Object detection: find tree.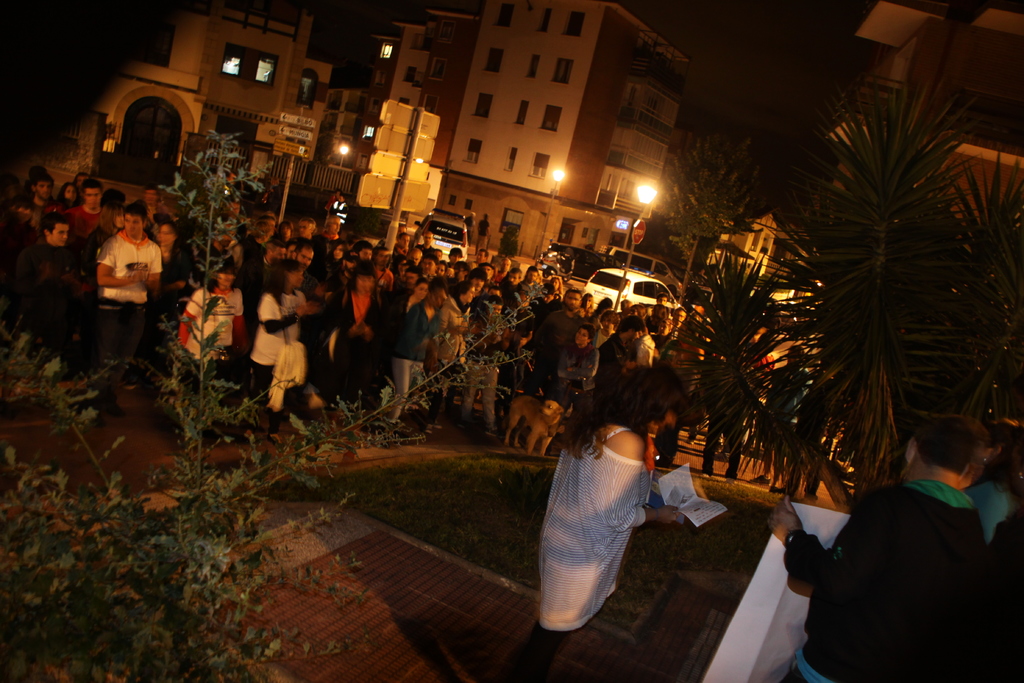
(x1=0, y1=129, x2=550, y2=682).
